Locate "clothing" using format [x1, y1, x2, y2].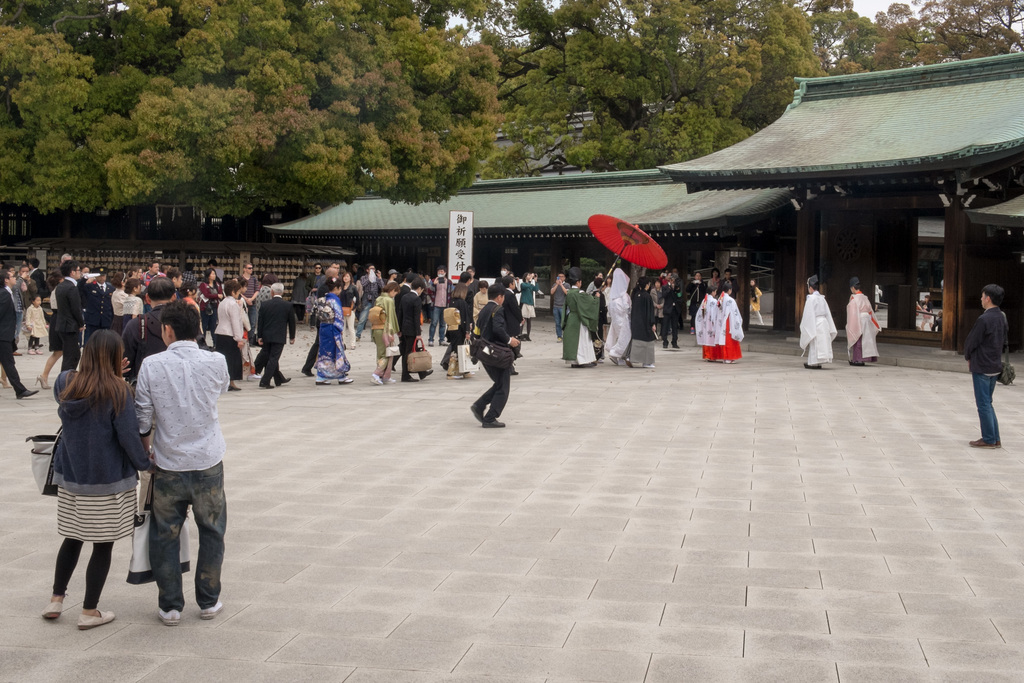
[473, 298, 509, 424].
